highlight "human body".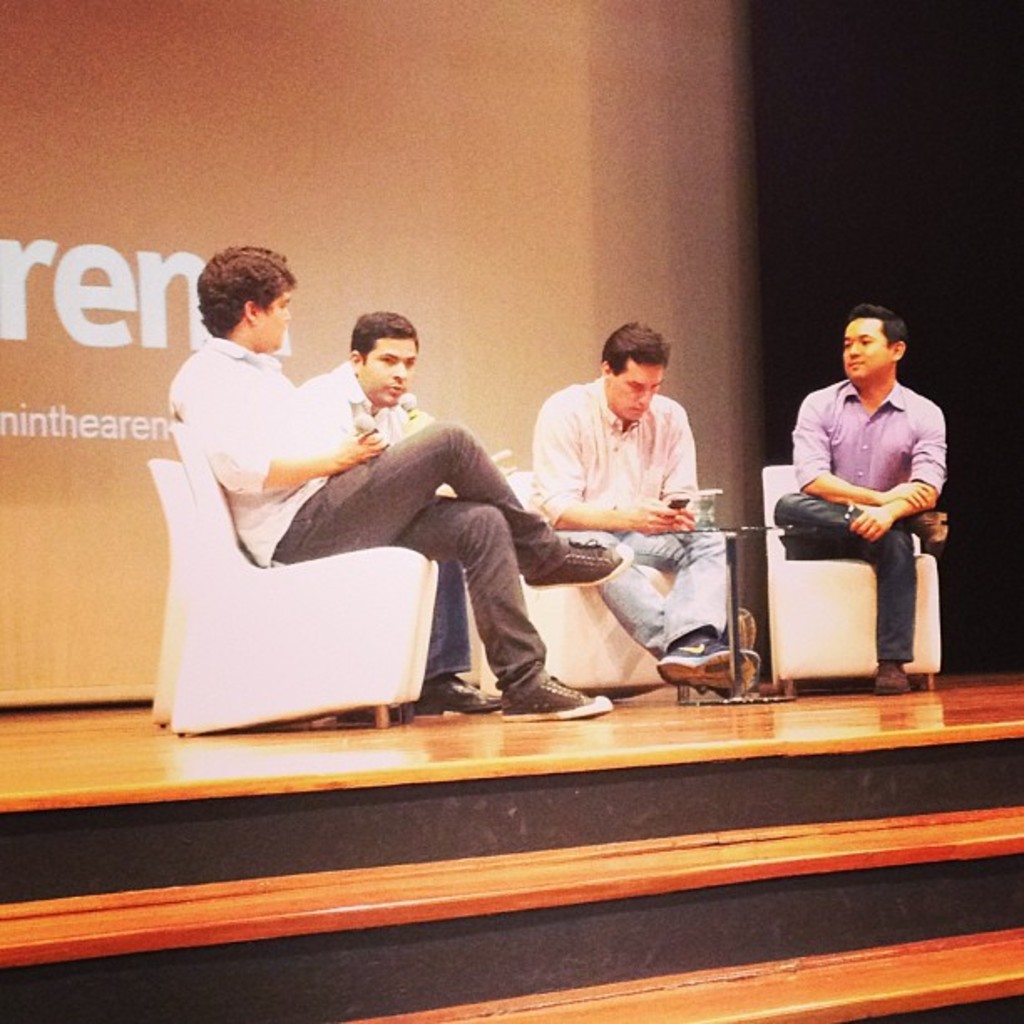
Highlighted region: 790, 308, 959, 693.
